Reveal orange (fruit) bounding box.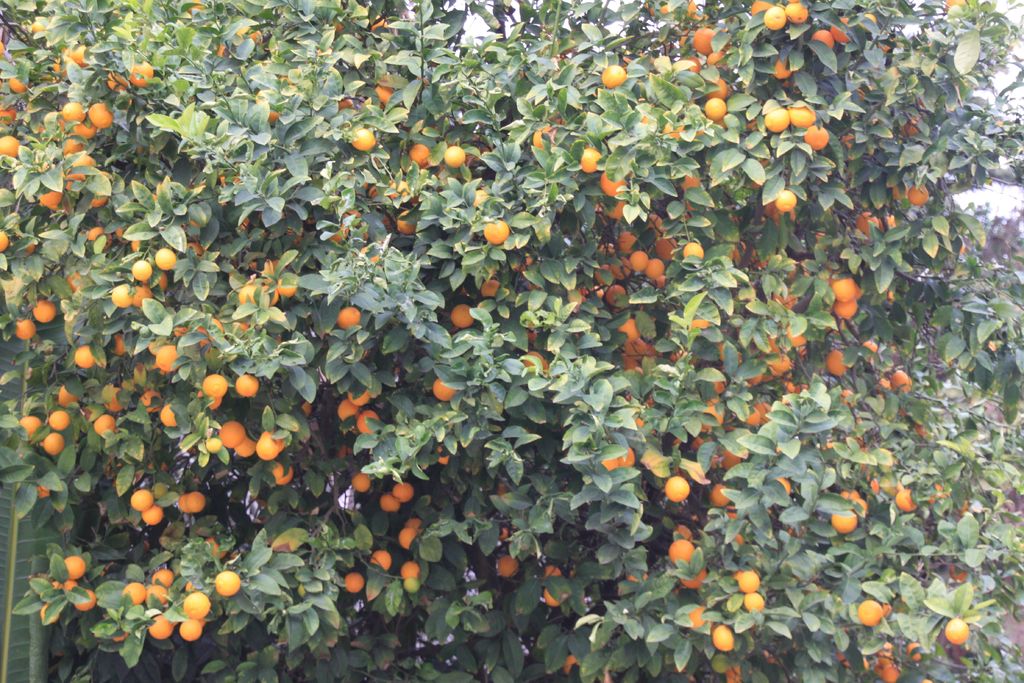
Revealed: [803,122,835,146].
